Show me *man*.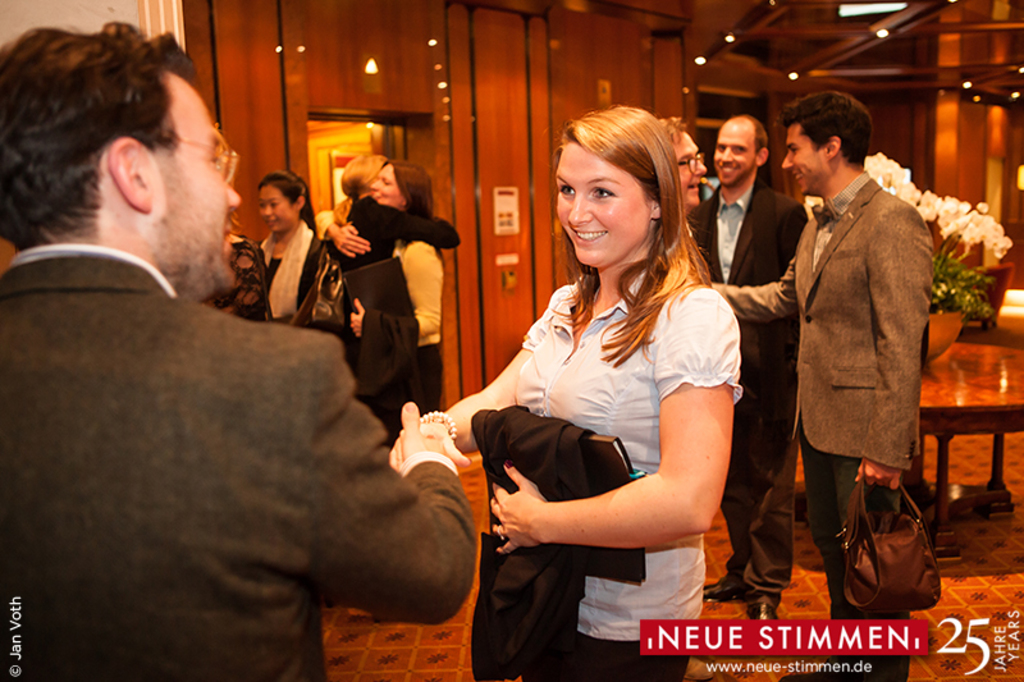
*man* is here: x1=0 y1=24 x2=477 y2=681.
